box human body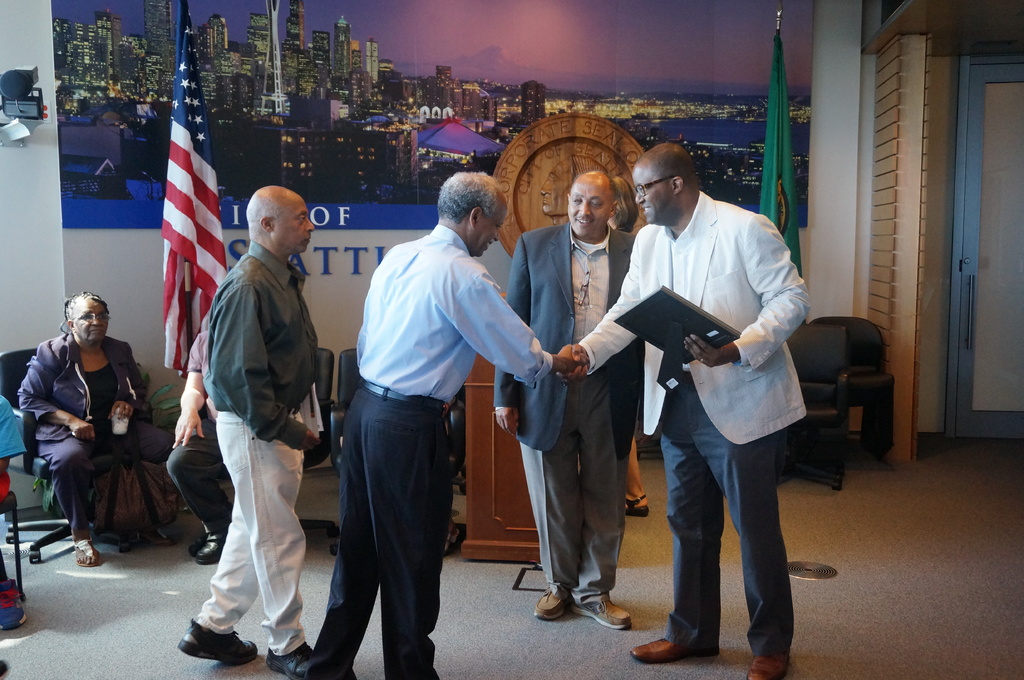
x1=173, y1=241, x2=317, y2=679
